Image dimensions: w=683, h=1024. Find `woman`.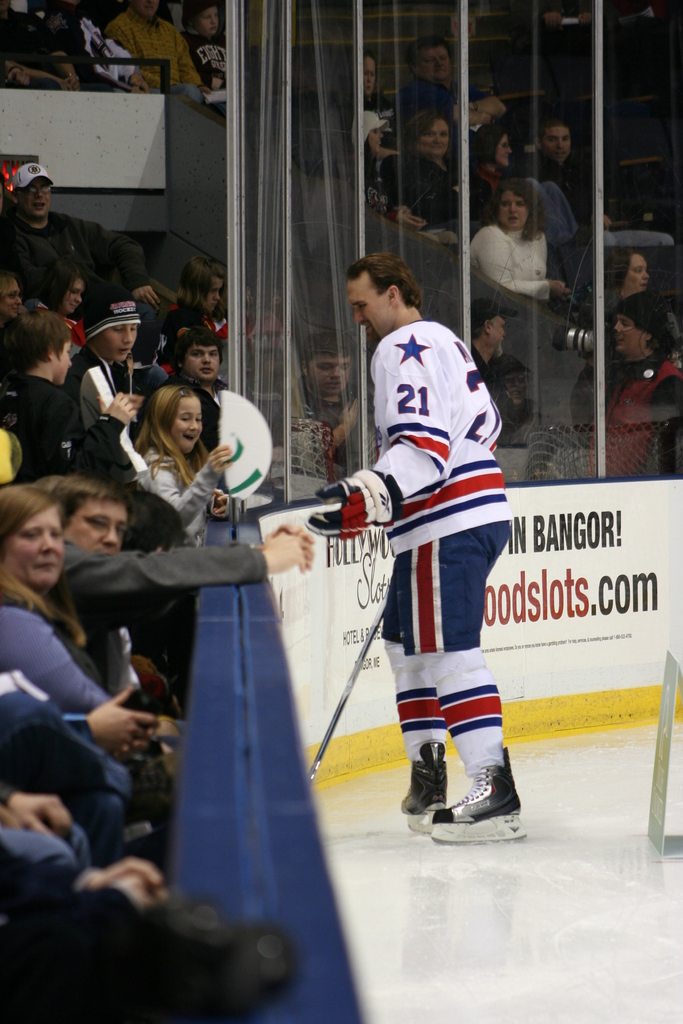
crop(26, 257, 87, 345).
